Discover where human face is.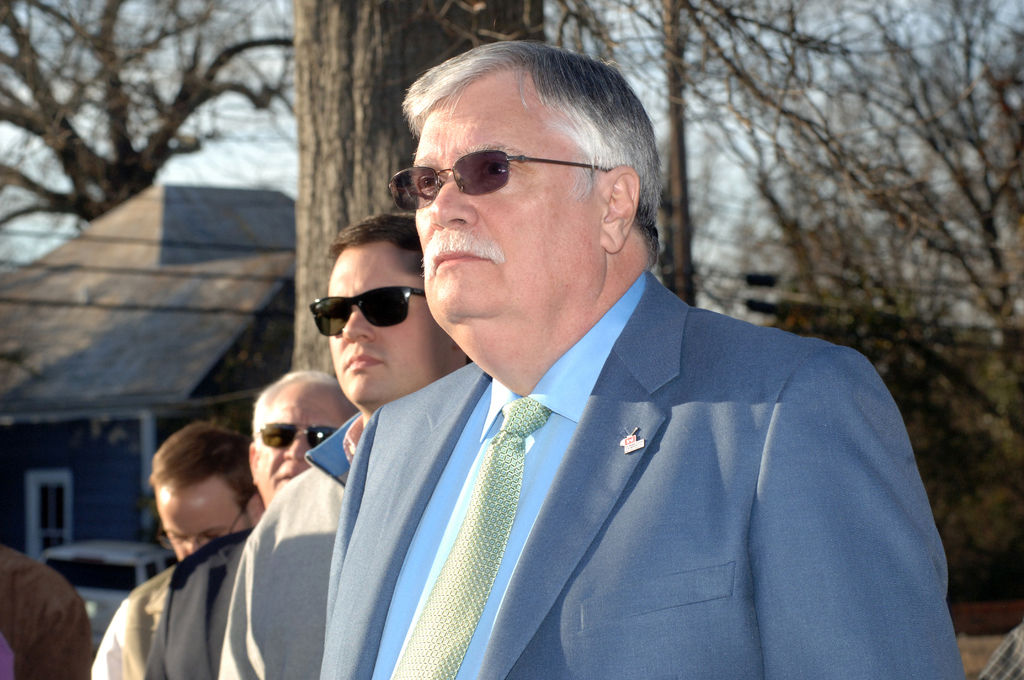
Discovered at pyautogui.locateOnScreen(329, 243, 467, 394).
